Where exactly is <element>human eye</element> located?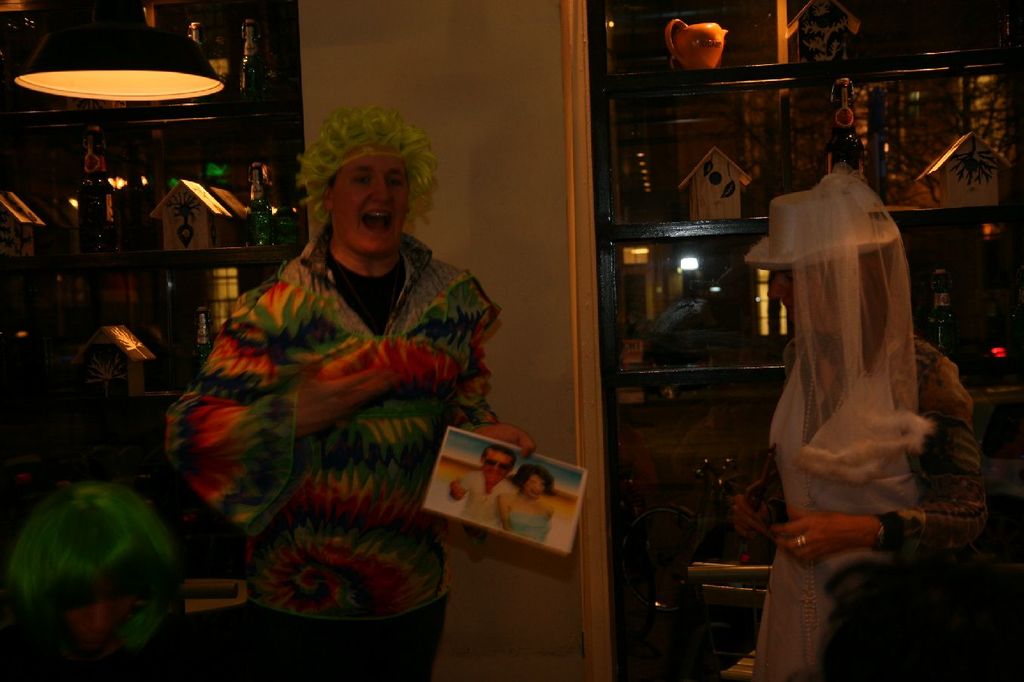
Its bounding box is bbox=(389, 173, 401, 188).
